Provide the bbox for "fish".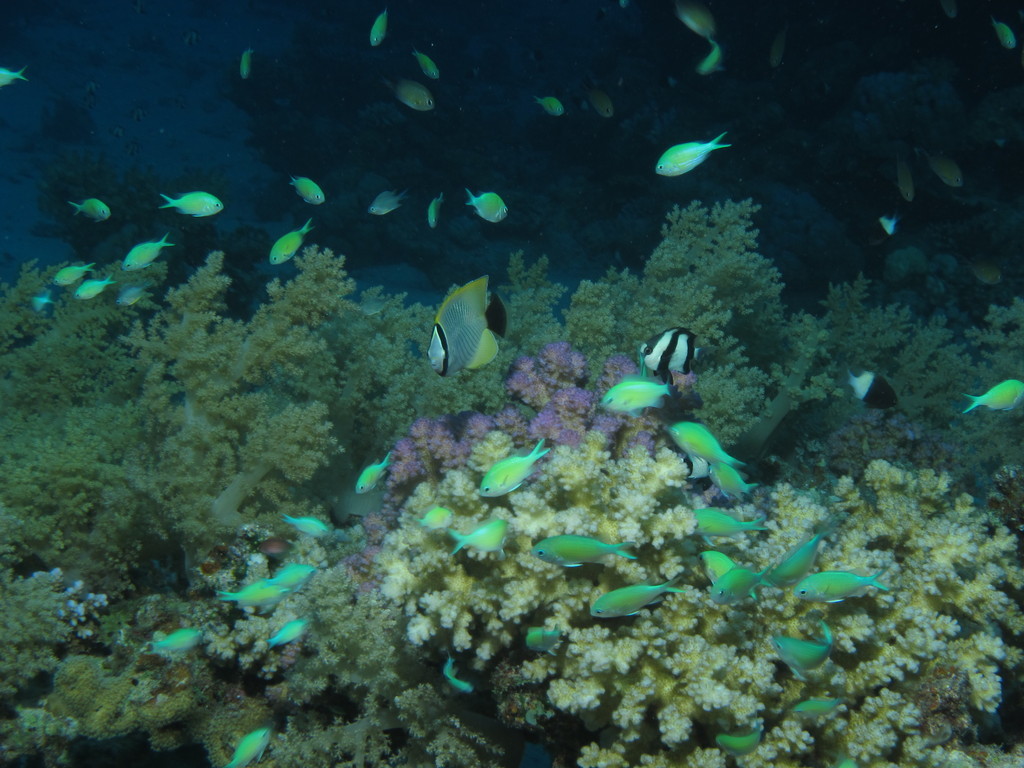
[x1=354, y1=454, x2=389, y2=497].
